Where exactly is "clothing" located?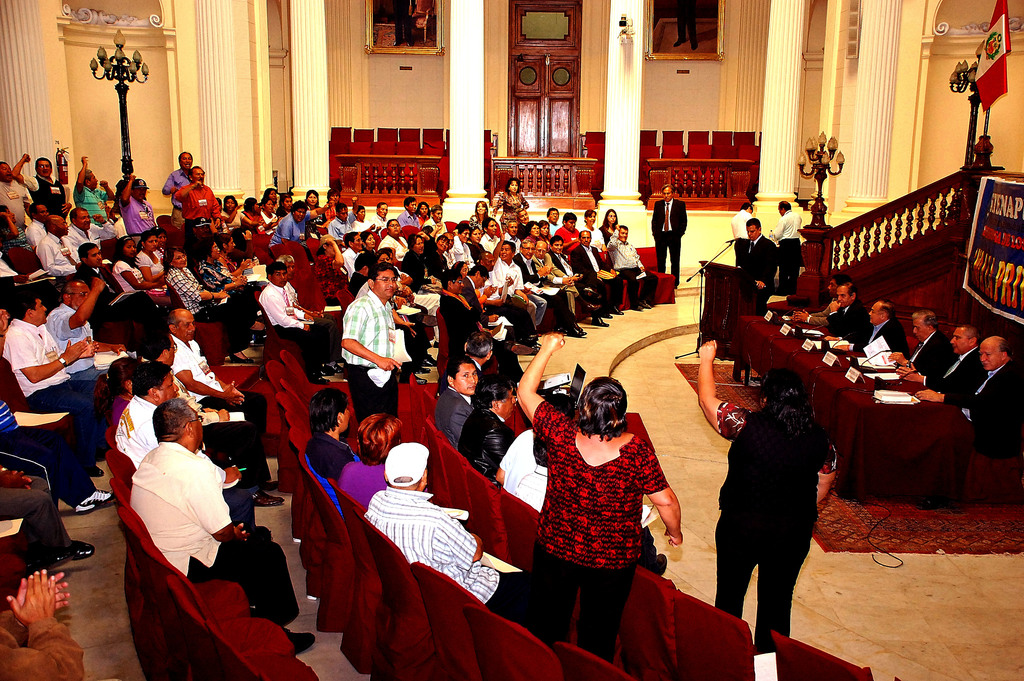
Its bounding box is {"left": 804, "top": 289, "right": 838, "bottom": 325}.
